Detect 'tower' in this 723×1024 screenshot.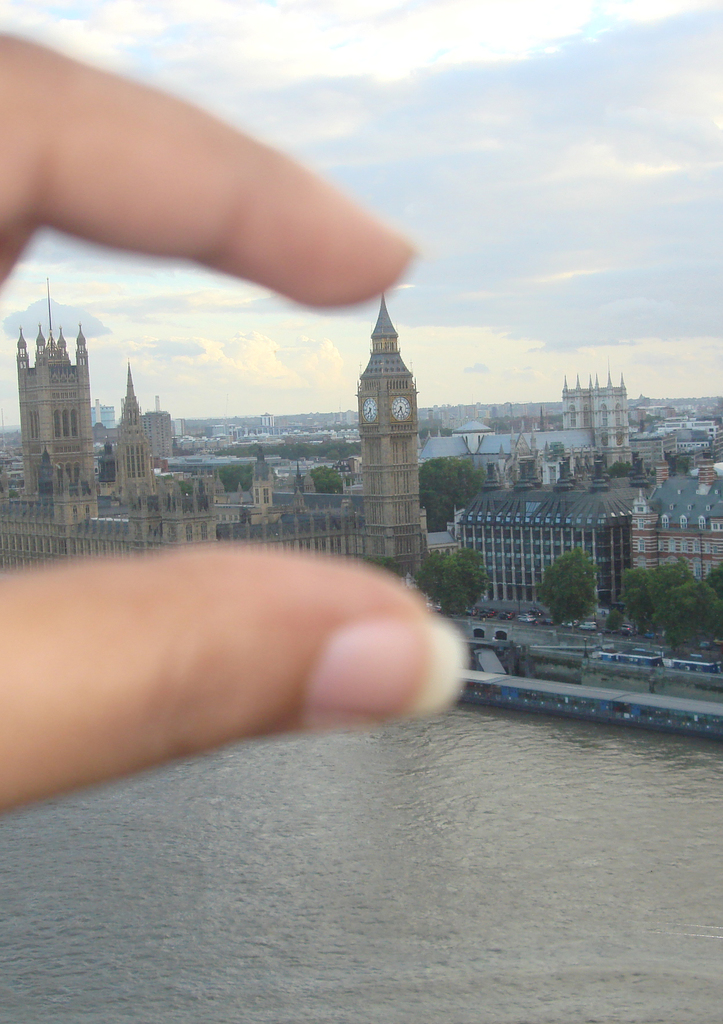
Detection: select_region(16, 328, 104, 519).
